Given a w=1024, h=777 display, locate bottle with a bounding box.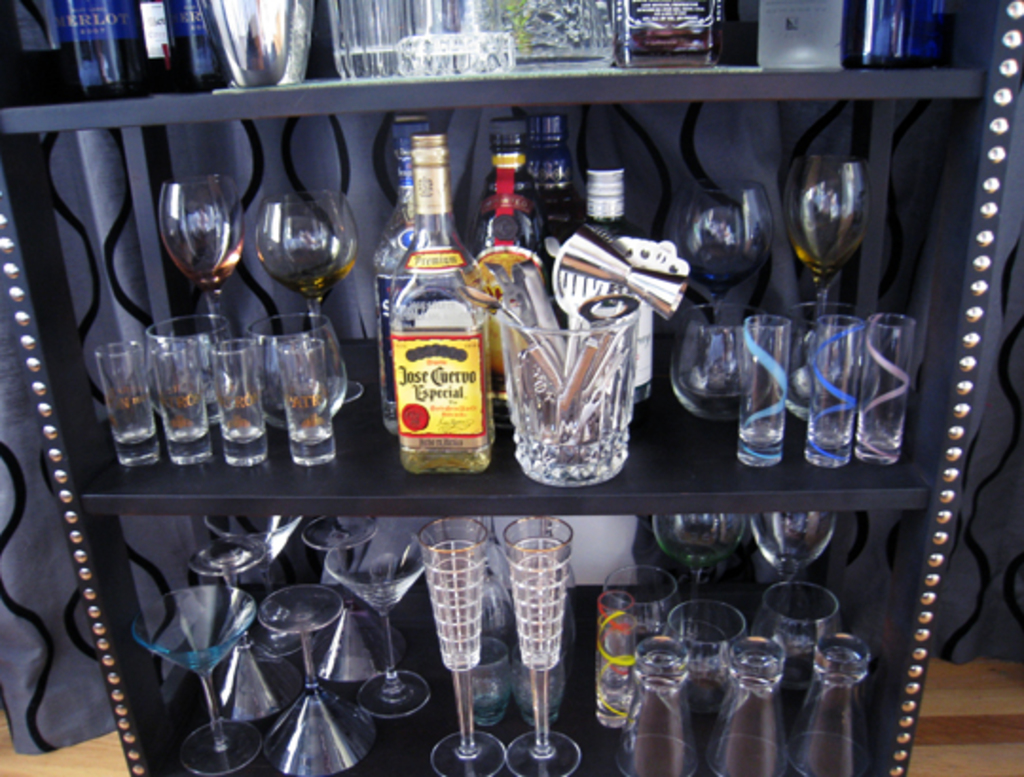
Located: bbox=[535, 117, 575, 260].
